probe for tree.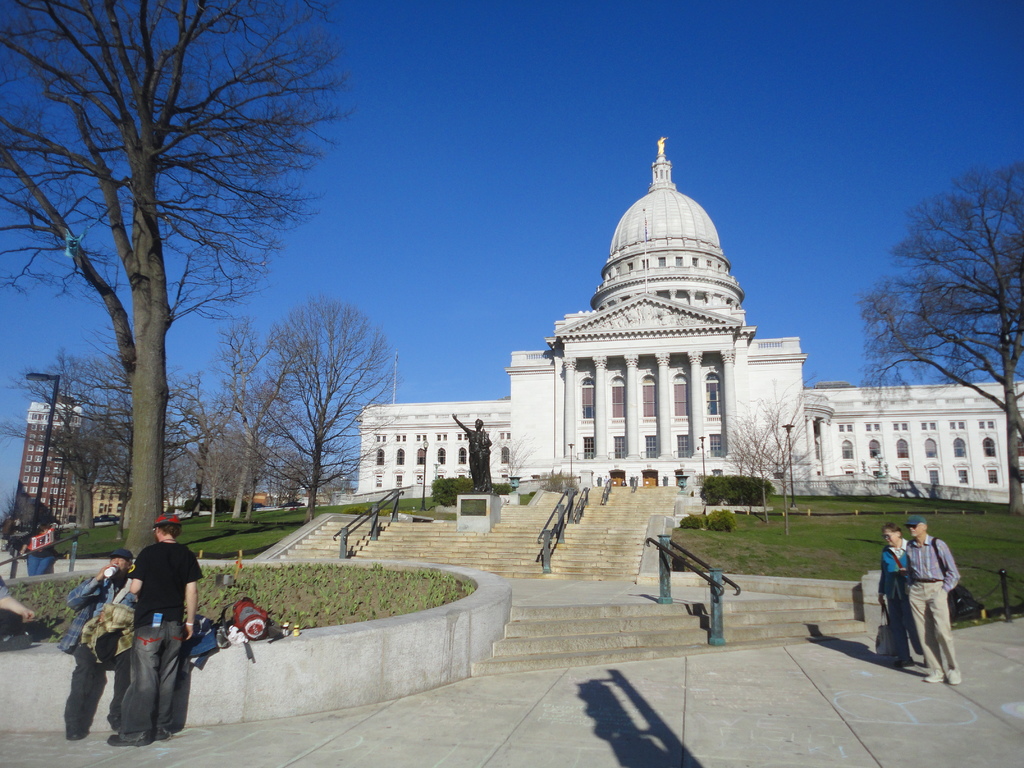
Probe result: <box>862,164,1023,515</box>.
